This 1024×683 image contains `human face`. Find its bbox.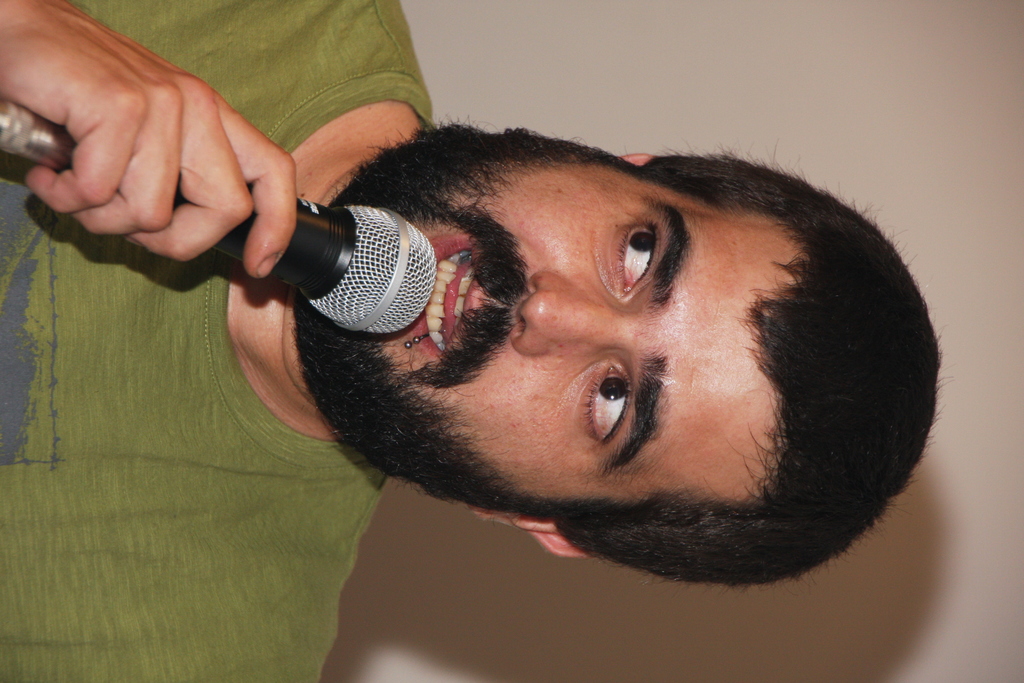
291 133 790 508.
